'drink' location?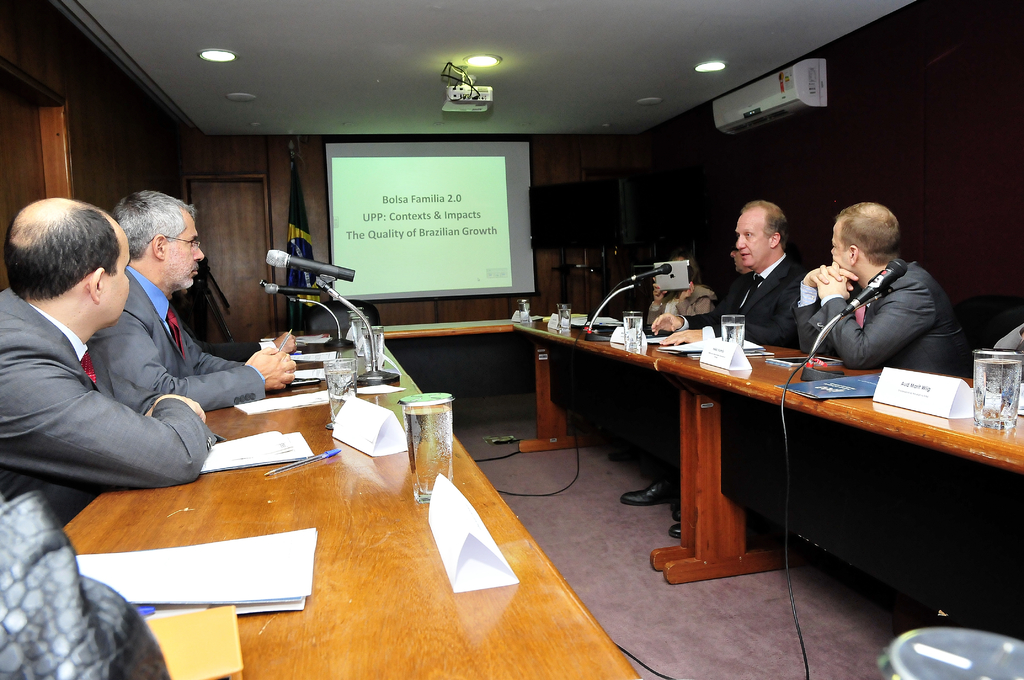
box=[973, 360, 1021, 422]
